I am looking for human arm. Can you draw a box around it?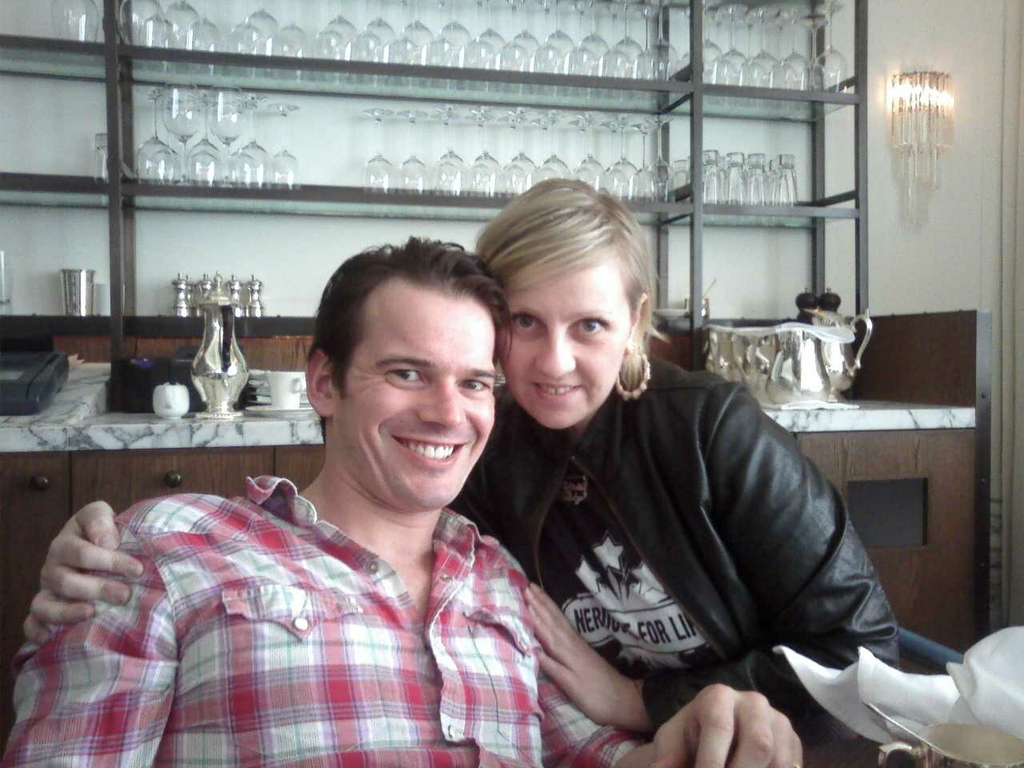
Sure, the bounding box is bbox=(0, 514, 178, 767).
